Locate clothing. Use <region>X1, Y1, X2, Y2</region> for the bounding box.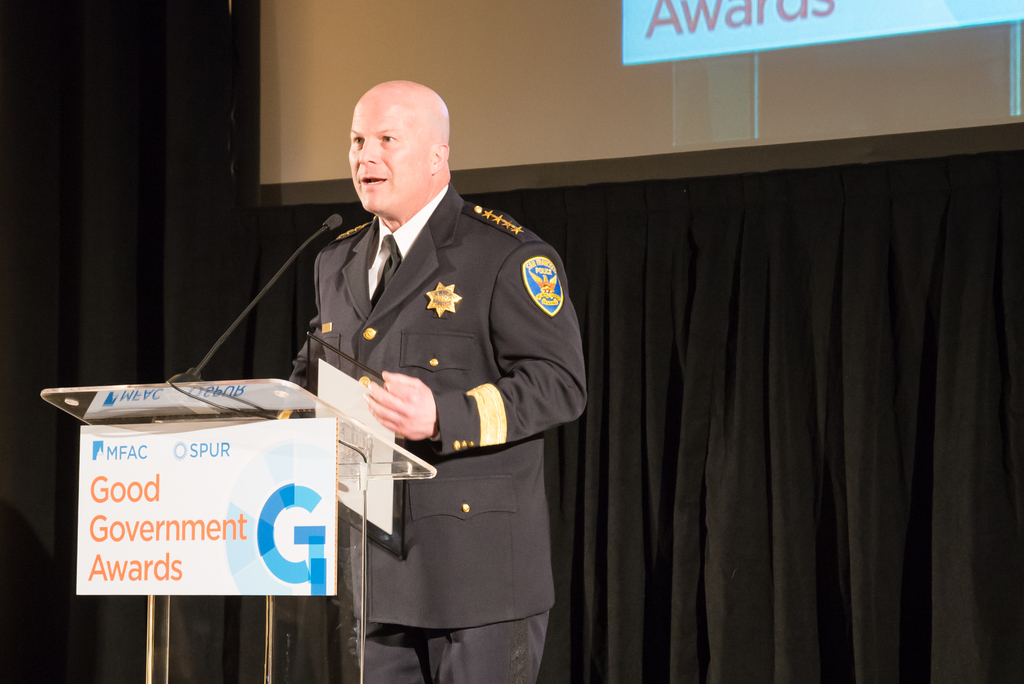
<region>289, 154, 580, 683</region>.
